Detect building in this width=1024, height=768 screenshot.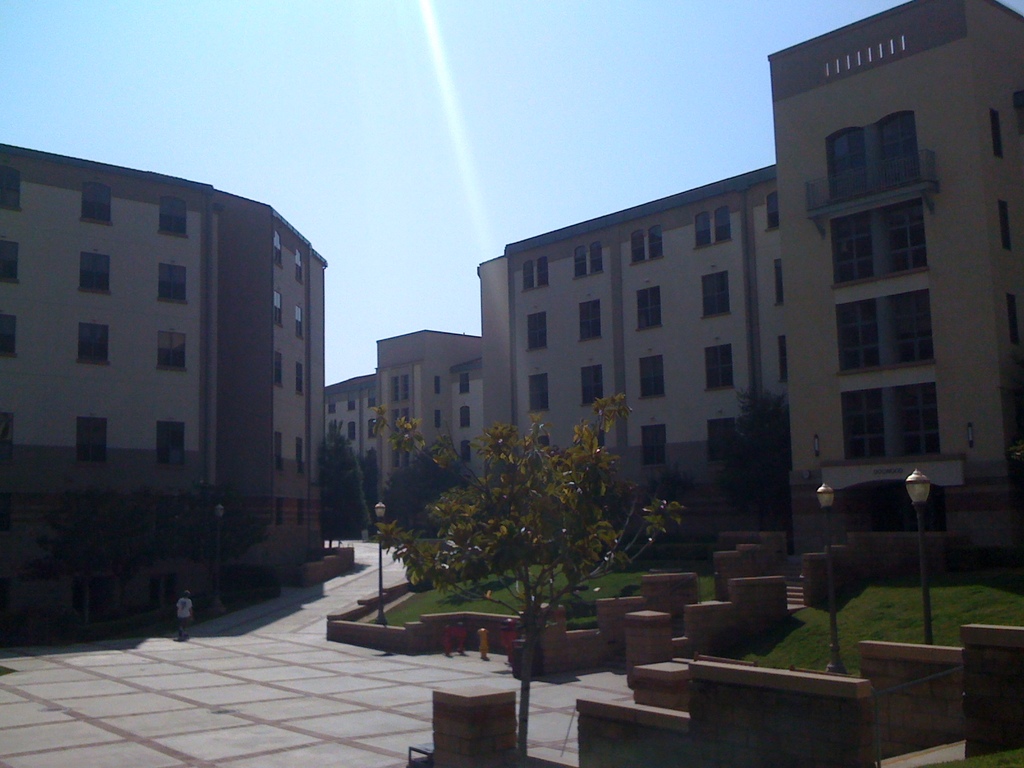
Detection: (476, 171, 803, 568).
